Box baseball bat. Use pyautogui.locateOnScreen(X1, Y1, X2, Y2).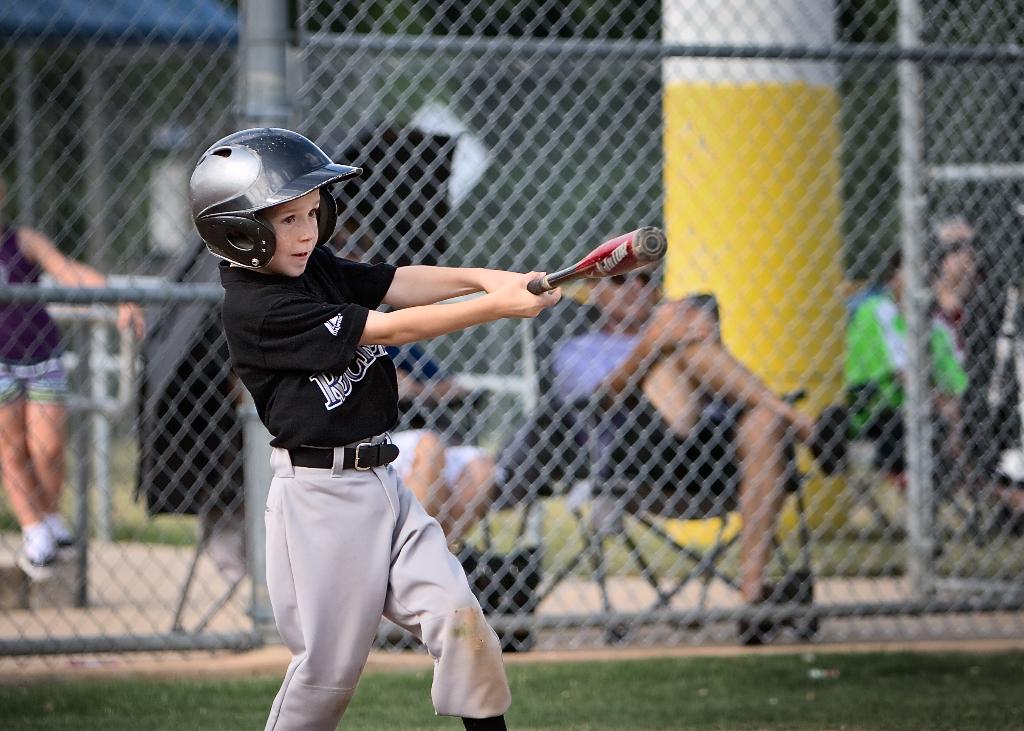
pyautogui.locateOnScreen(529, 224, 671, 297).
